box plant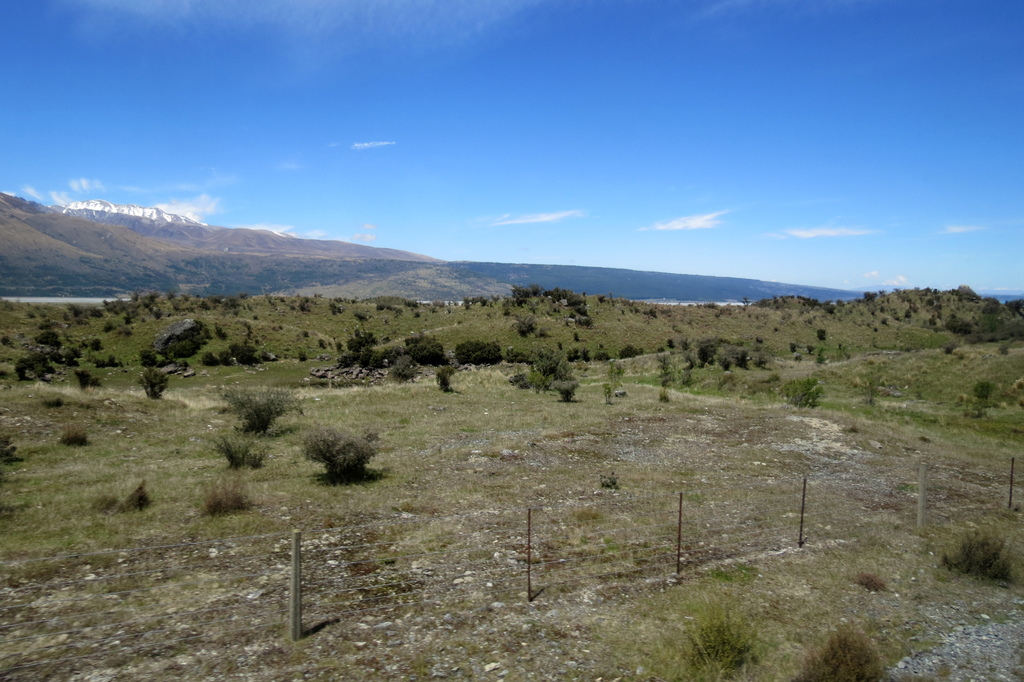
x1=59 y1=345 x2=78 y2=373
